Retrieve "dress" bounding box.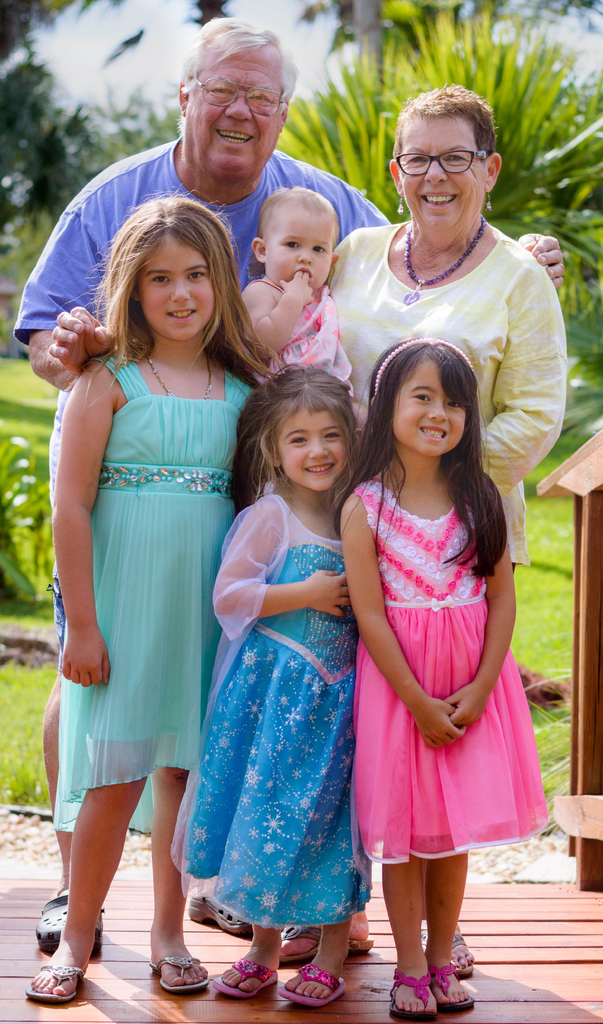
Bounding box: 246 279 353 389.
